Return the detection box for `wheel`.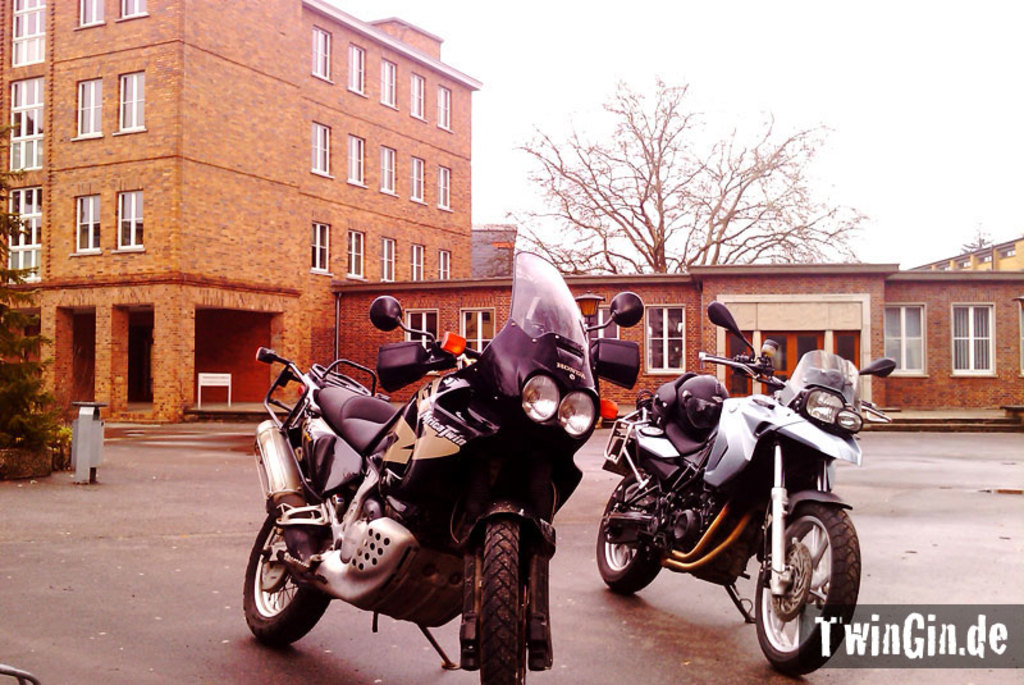
<box>475,507,531,684</box>.
